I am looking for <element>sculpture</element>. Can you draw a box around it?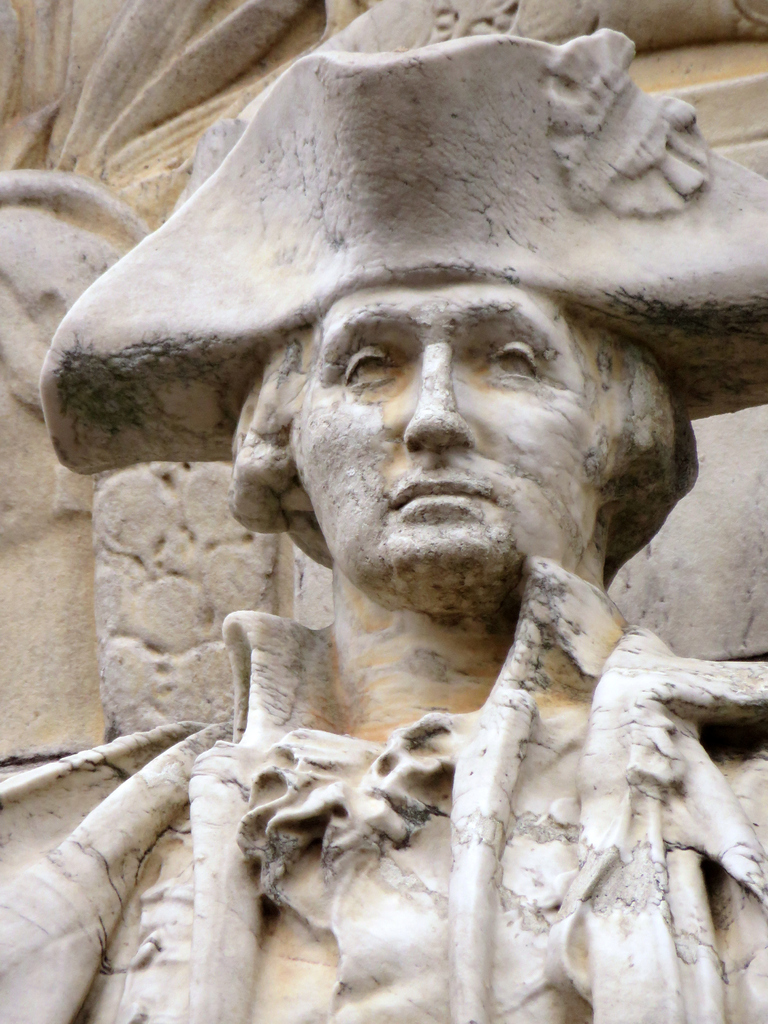
Sure, the bounding box is 70:69:767:967.
